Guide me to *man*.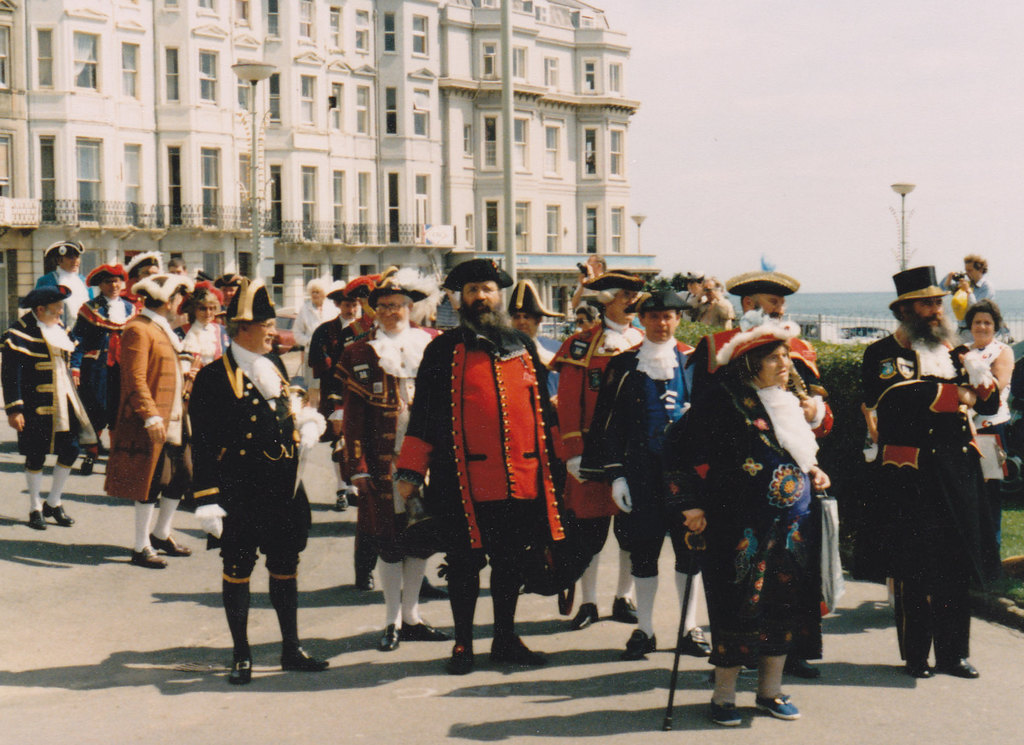
Guidance: box(580, 254, 607, 280).
